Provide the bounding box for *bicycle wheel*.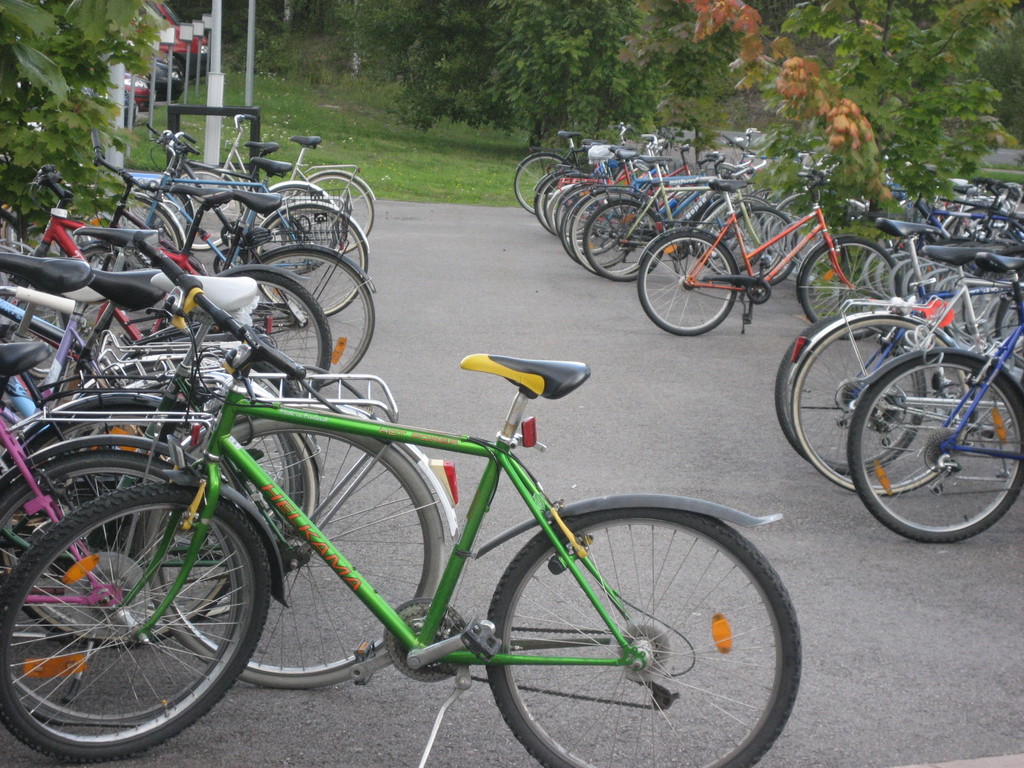
79,186,187,280.
